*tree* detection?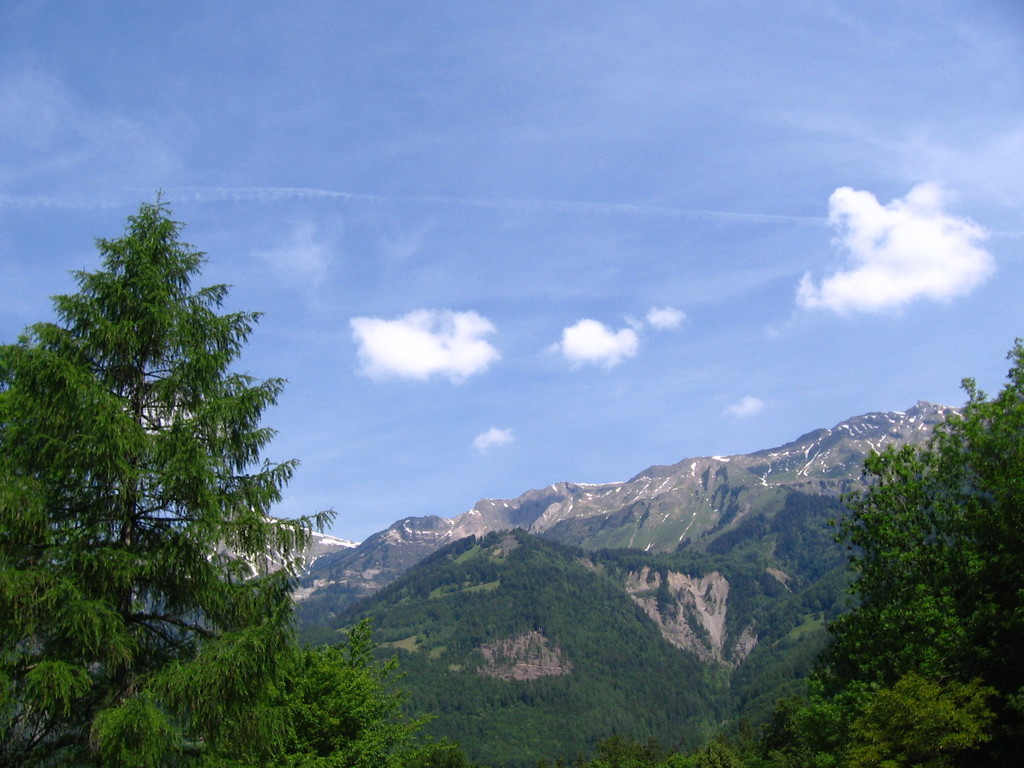
(x1=274, y1=600, x2=455, y2=767)
